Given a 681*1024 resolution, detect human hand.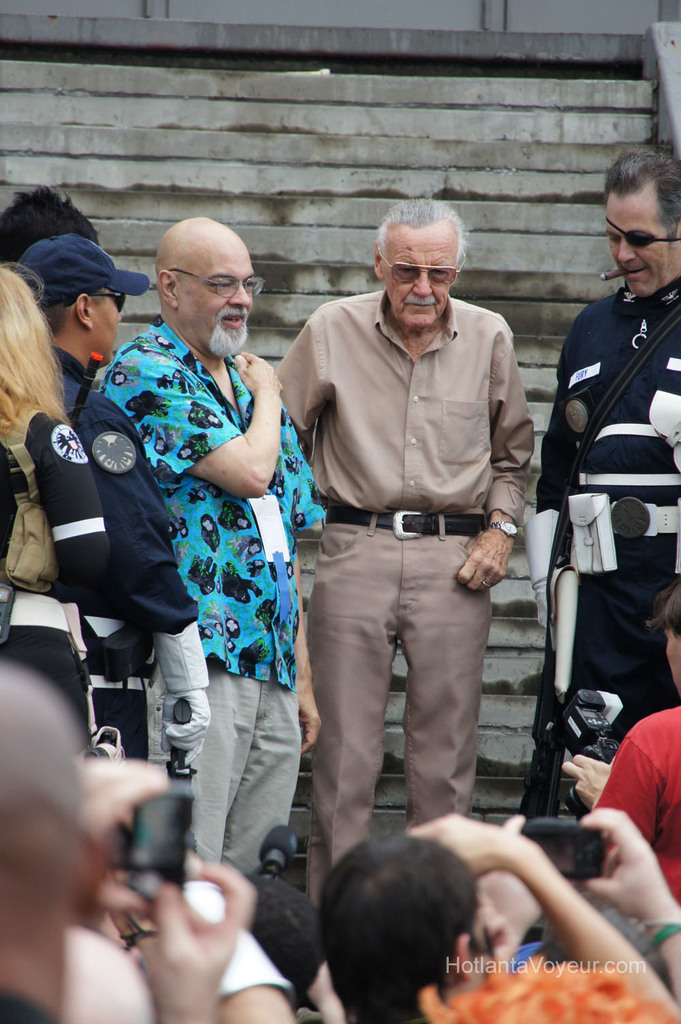
[161,688,214,772].
